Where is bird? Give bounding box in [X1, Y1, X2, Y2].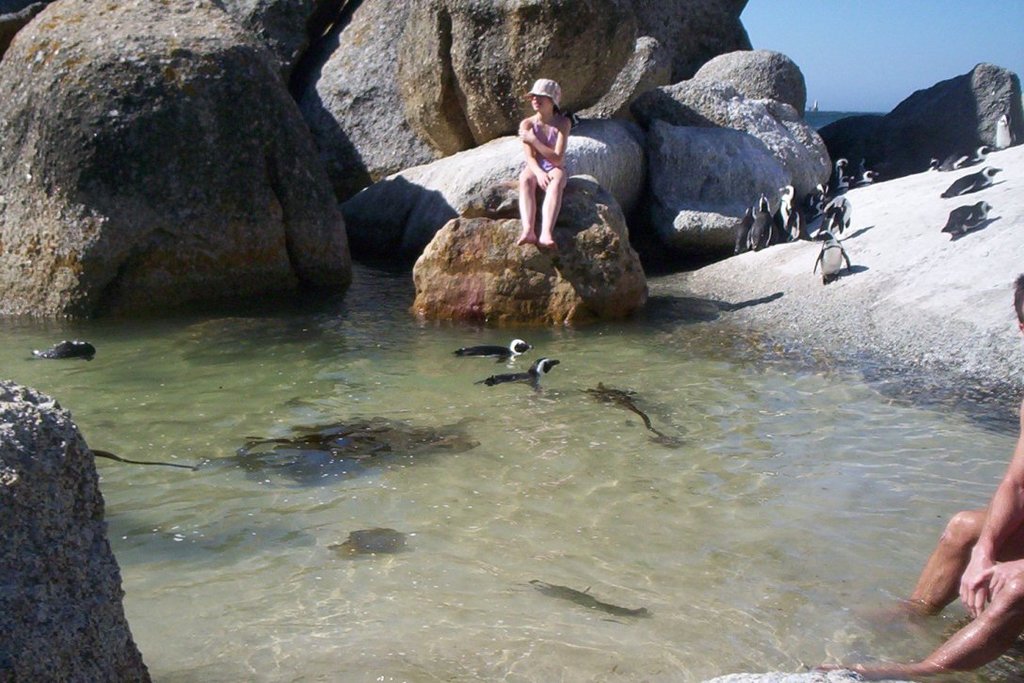
[474, 359, 560, 394].
